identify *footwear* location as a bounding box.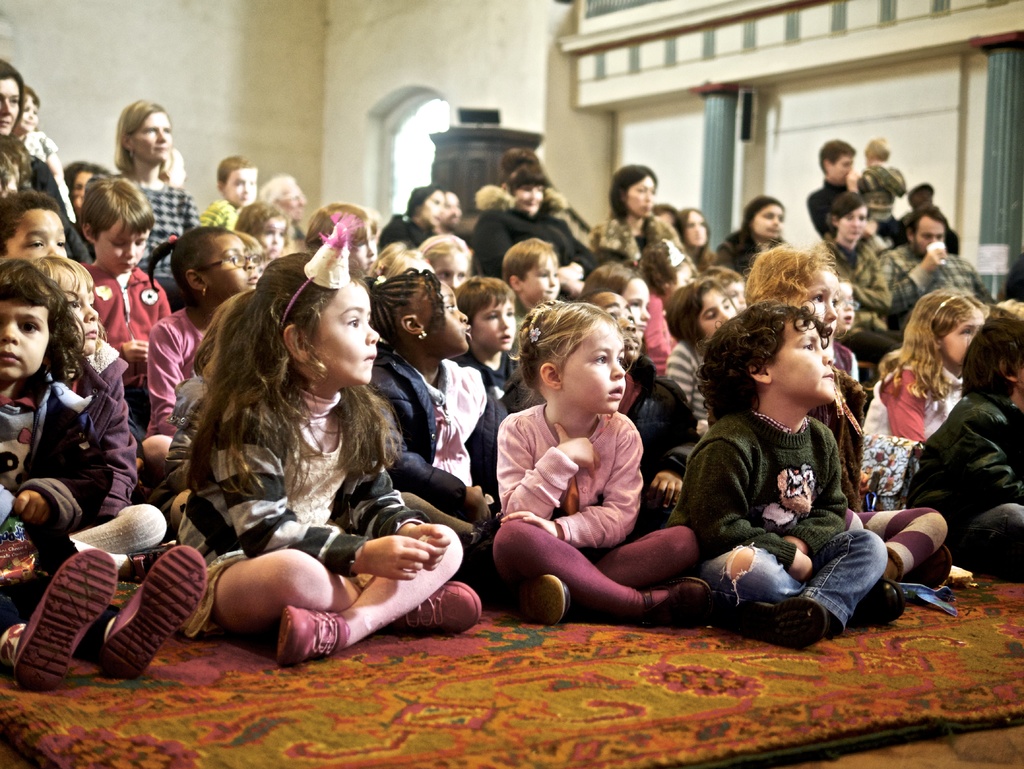
381:581:479:639.
